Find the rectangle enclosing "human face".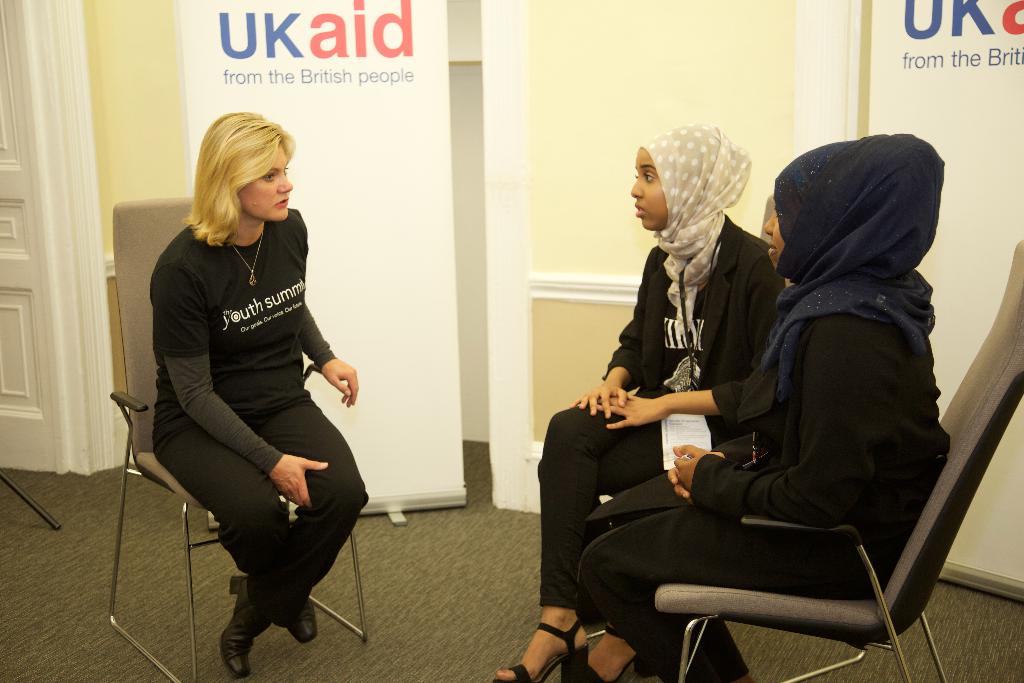
select_region(628, 150, 668, 233).
